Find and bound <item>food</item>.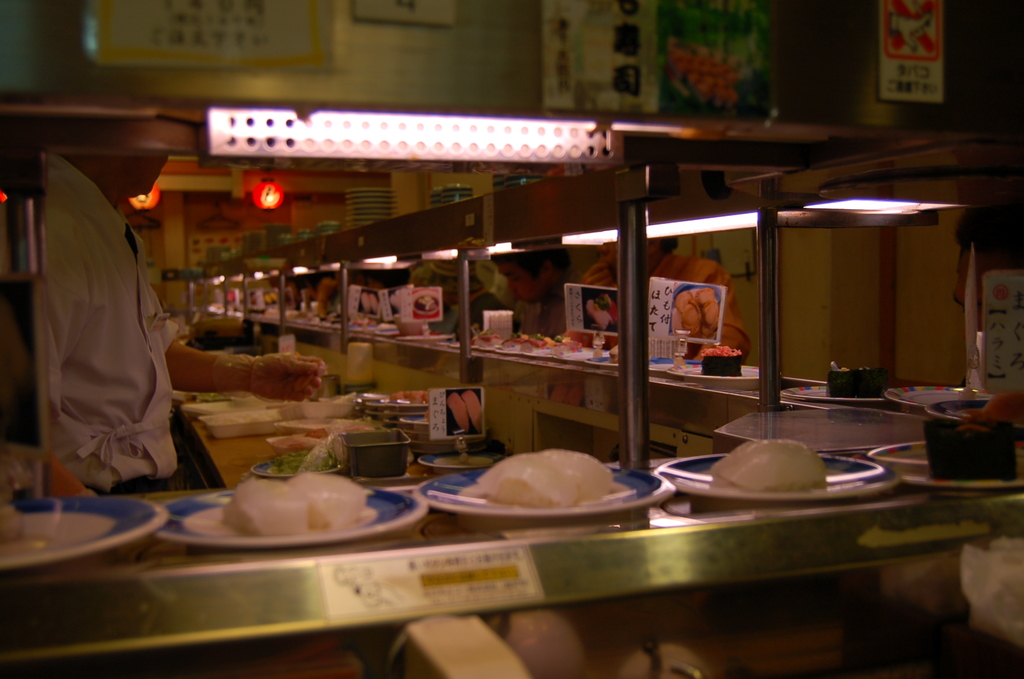
Bound: detection(391, 389, 429, 405).
